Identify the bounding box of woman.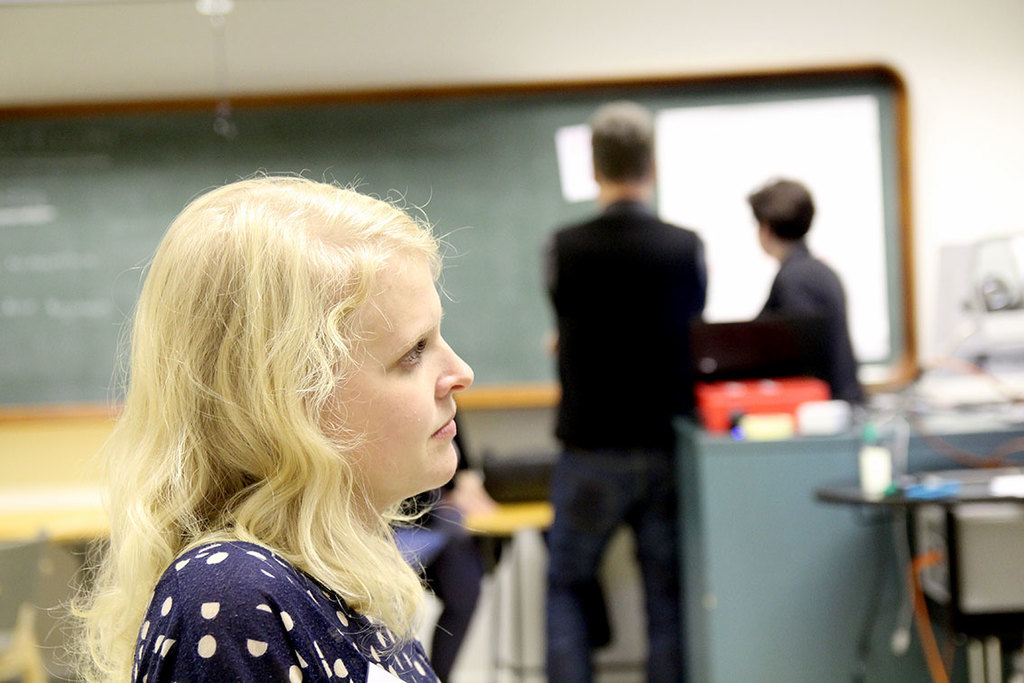
l=42, t=165, r=499, b=682.
